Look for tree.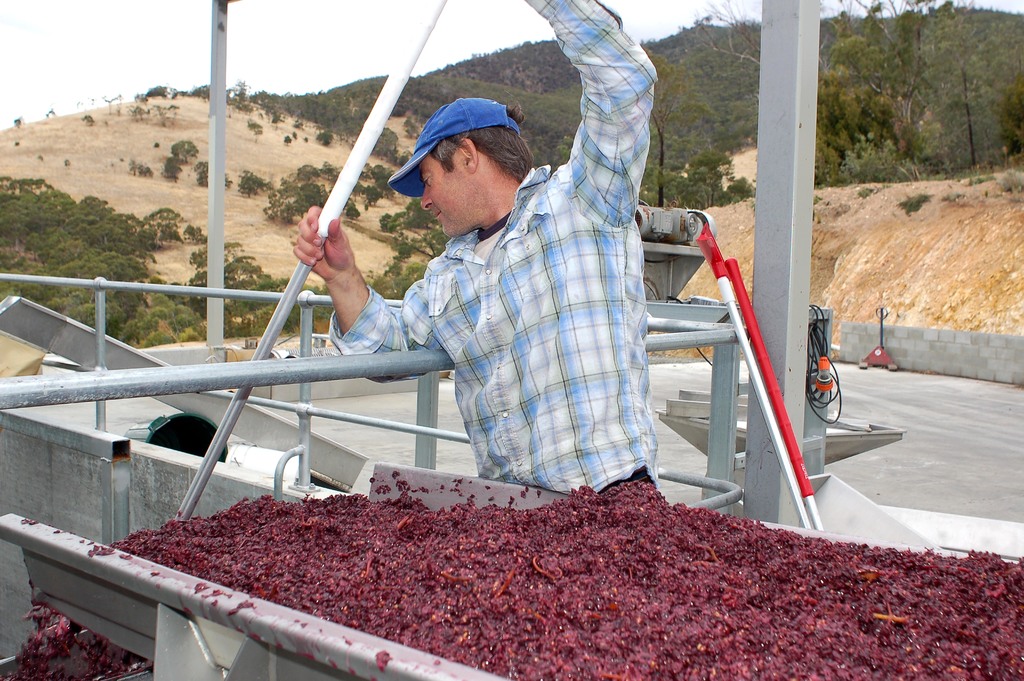
Found: crop(938, 60, 998, 168).
